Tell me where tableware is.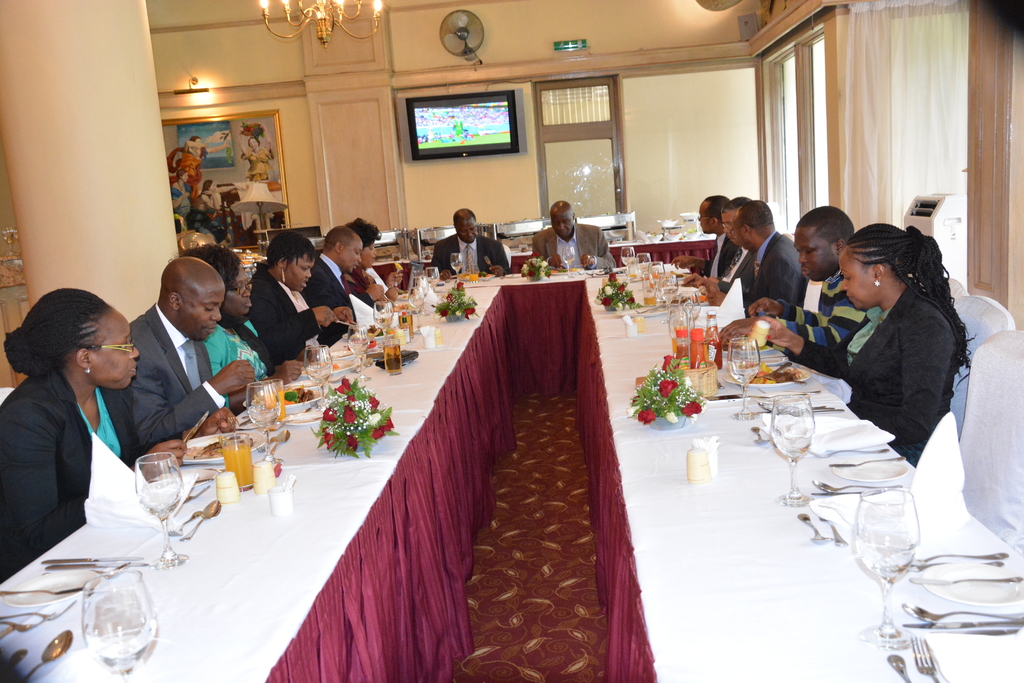
tableware is at (left=131, top=448, right=189, bottom=573).
